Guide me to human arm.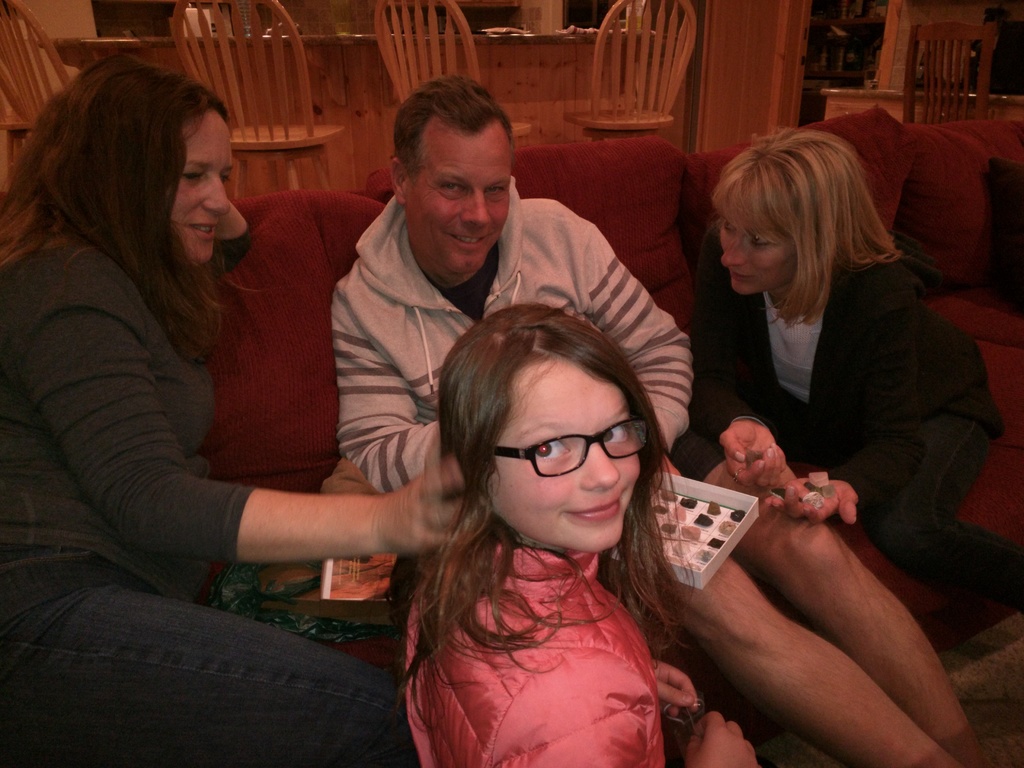
Guidance: BBox(690, 240, 805, 491).
